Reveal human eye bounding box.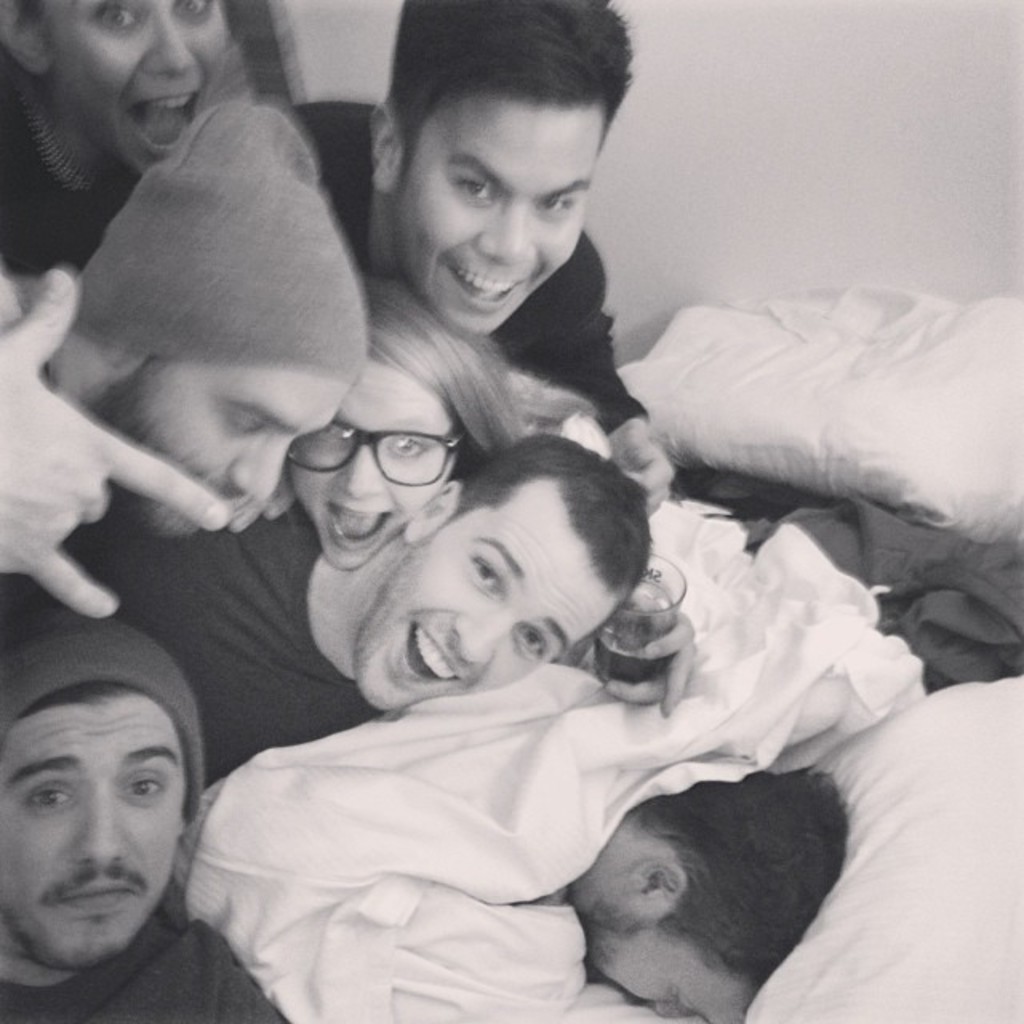
Revealed: [91,0,139,30].
